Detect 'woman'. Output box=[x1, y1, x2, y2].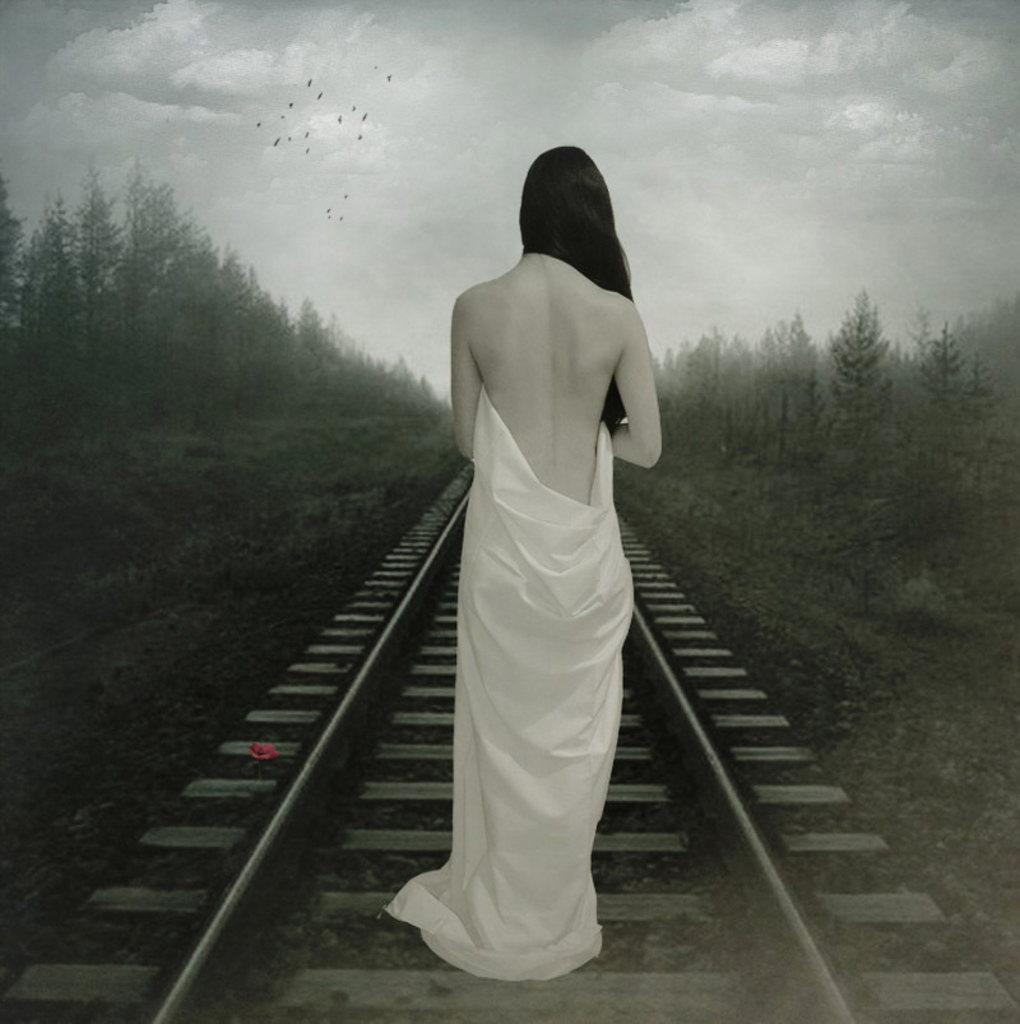
box=[409, 125, 686, 997].
